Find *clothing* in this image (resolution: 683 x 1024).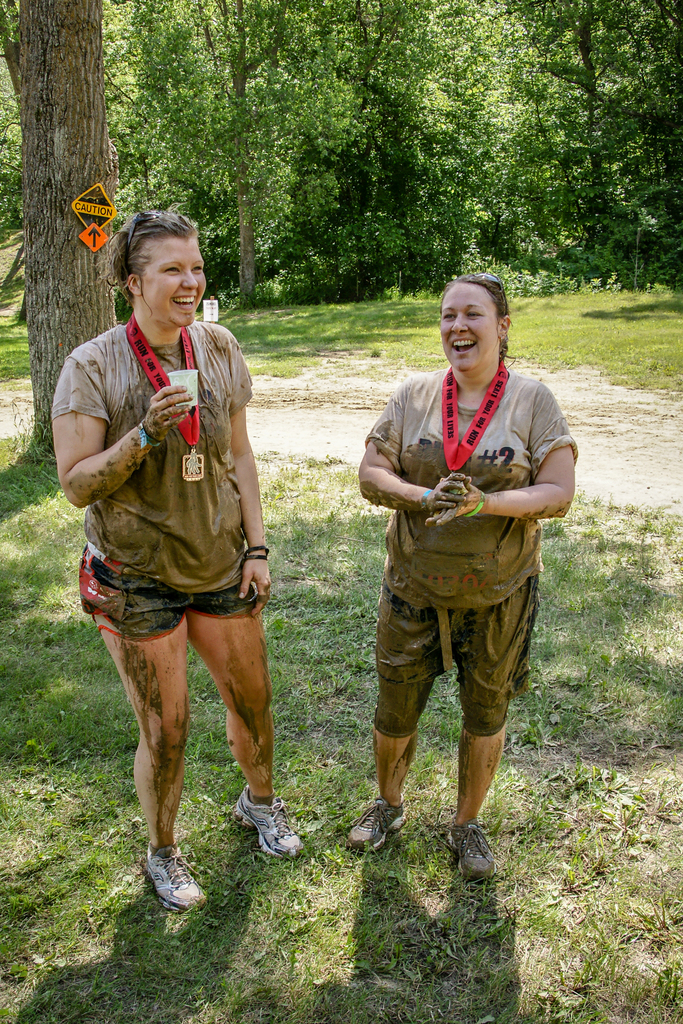
x1=361 y1=371 x2=587 y2=607.
